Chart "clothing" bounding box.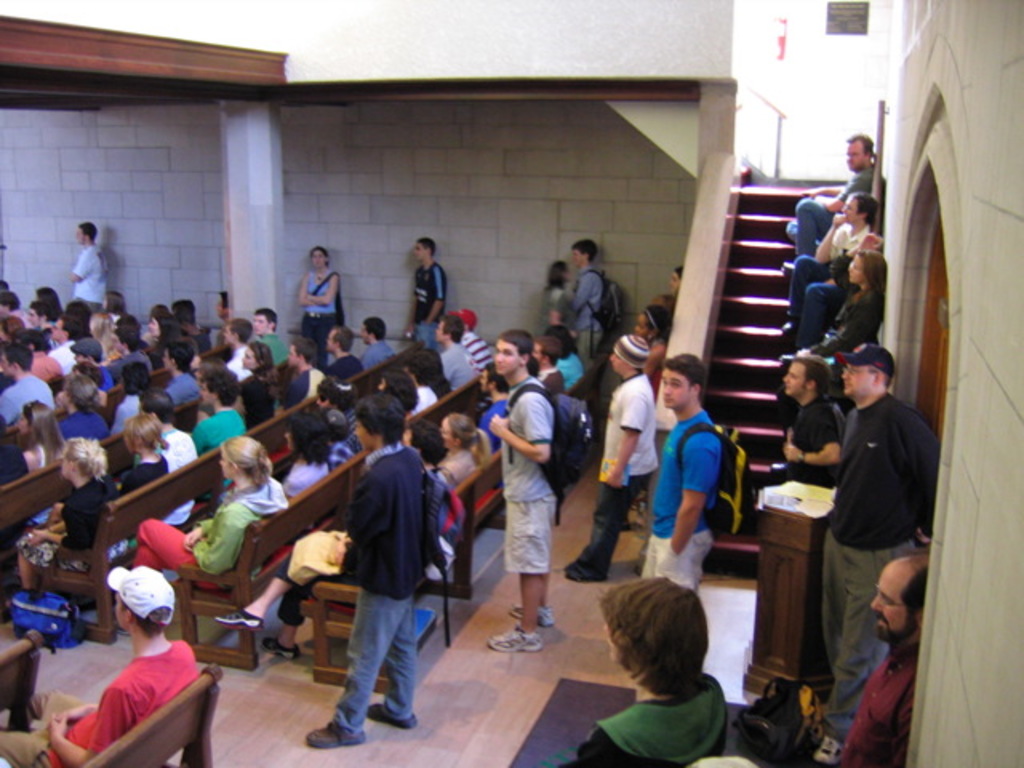
Charted: BBox(152, 347, 166, 382).
